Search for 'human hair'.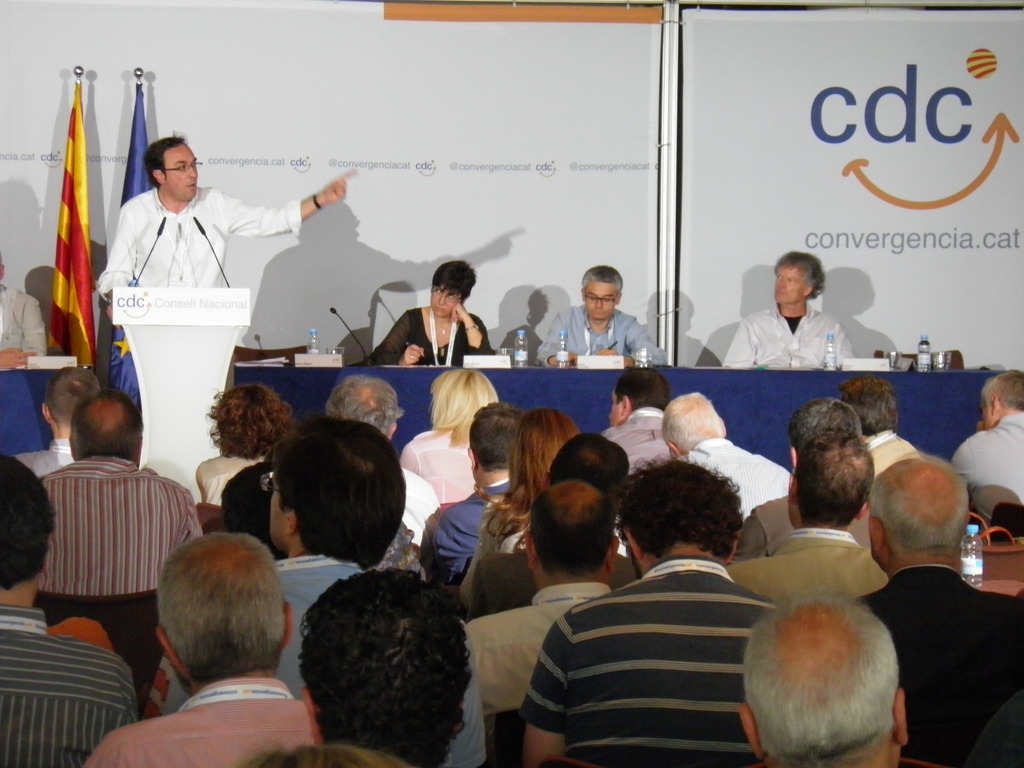
Found at 323/372/406/438.
